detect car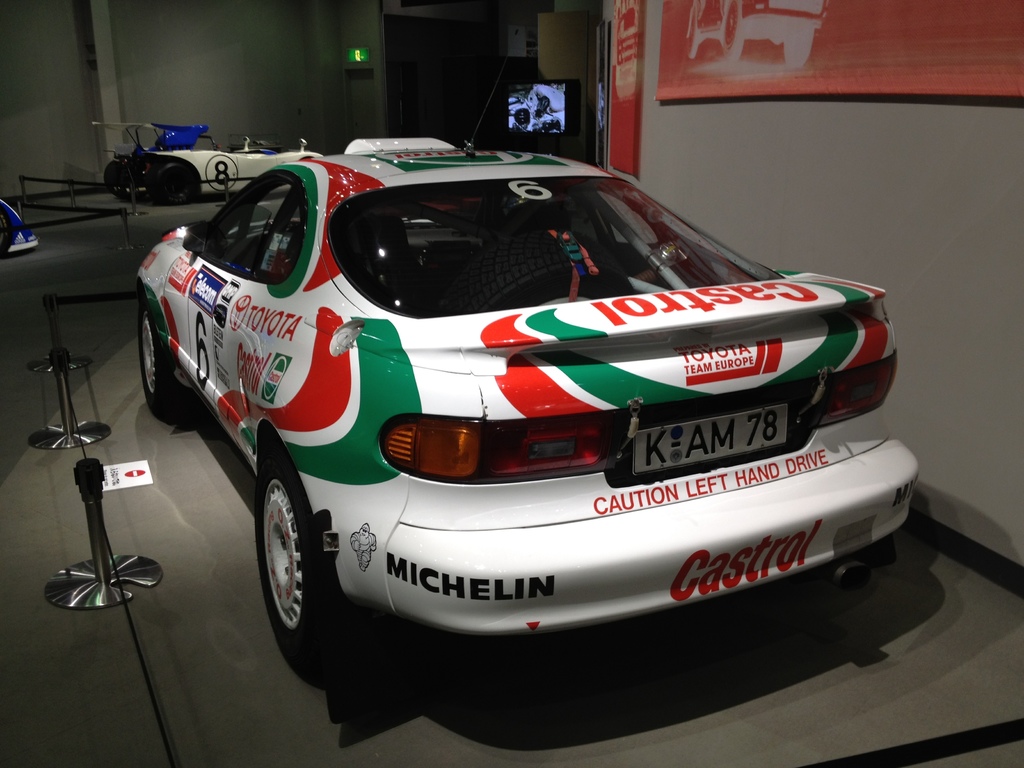
(128,74,922,685)
